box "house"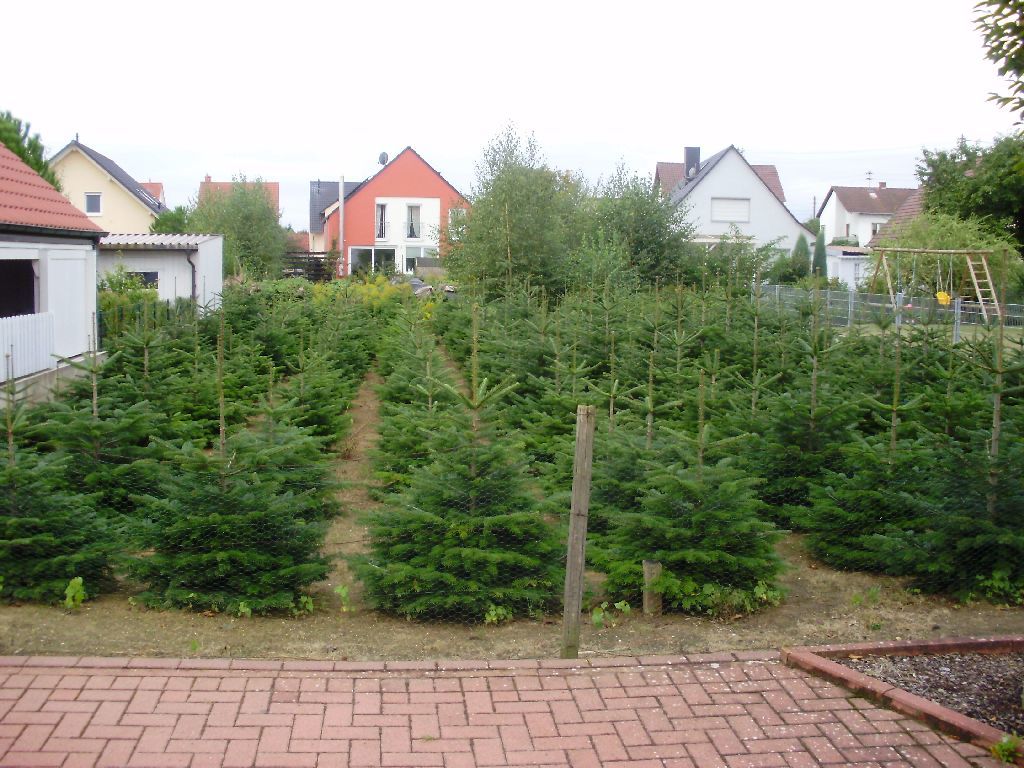
(653,145,812,292)
